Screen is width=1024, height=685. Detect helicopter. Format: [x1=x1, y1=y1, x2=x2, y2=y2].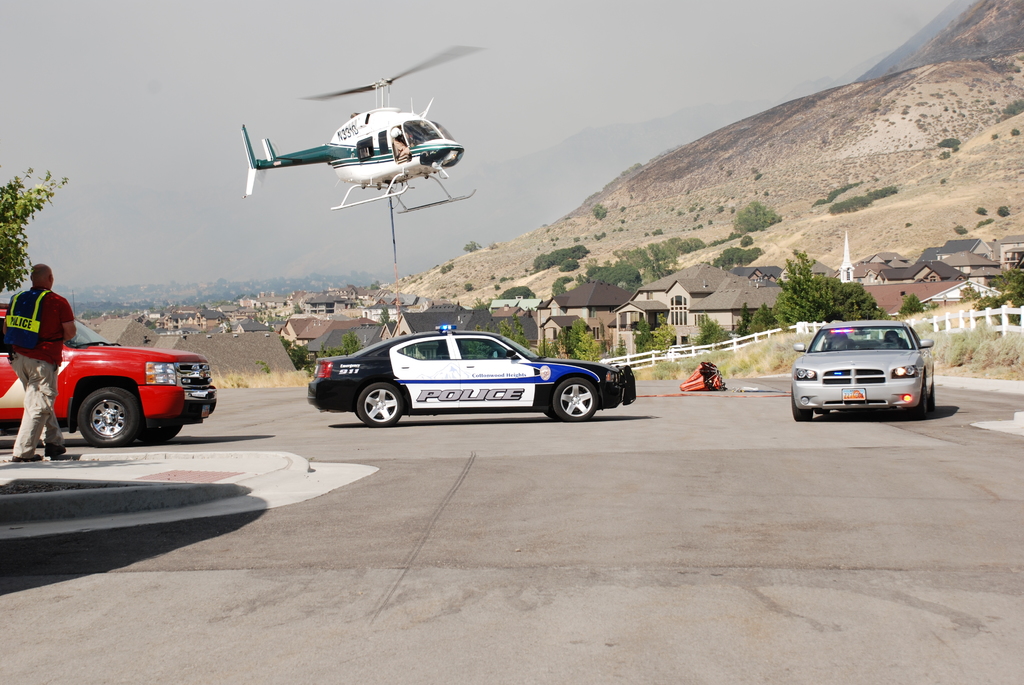
[x1=219, y1=55, x2=486, y2=217].
